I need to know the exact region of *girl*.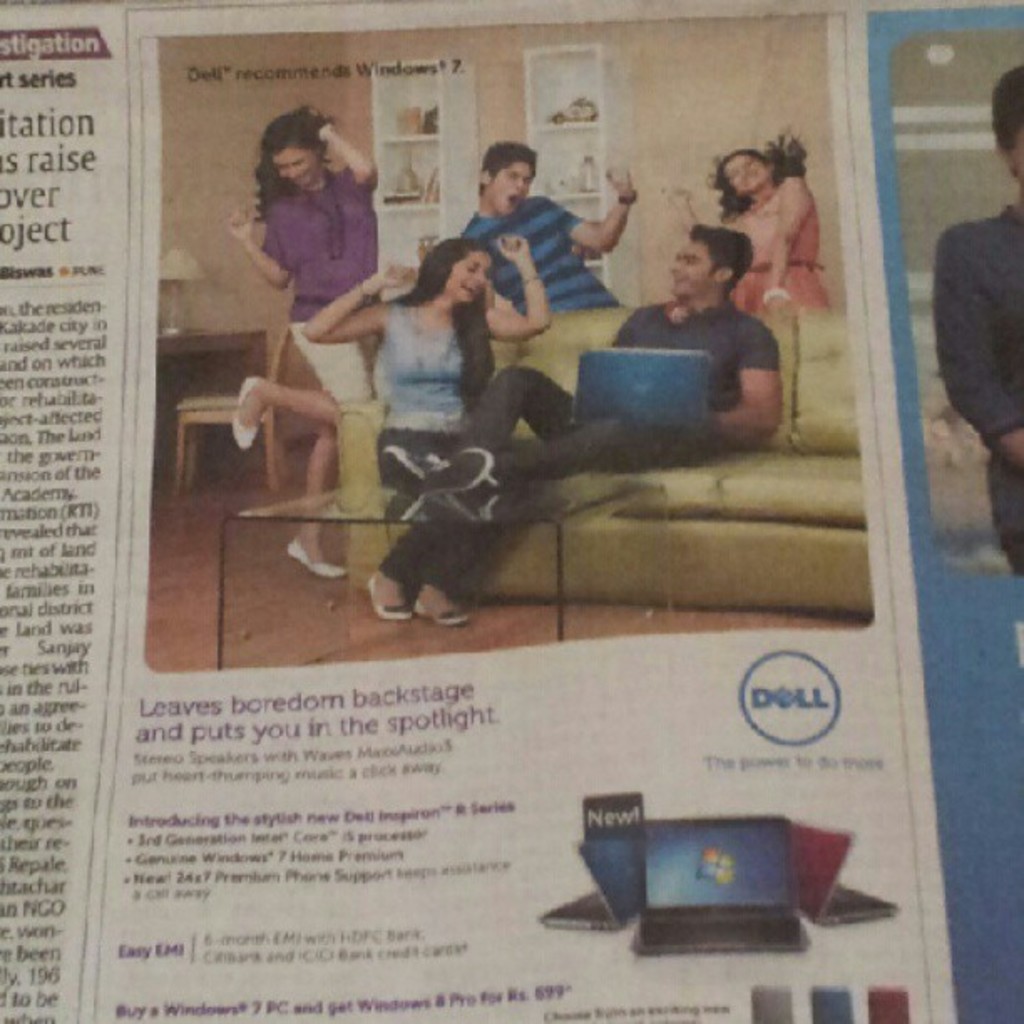
Region: 211:107:376:604.
